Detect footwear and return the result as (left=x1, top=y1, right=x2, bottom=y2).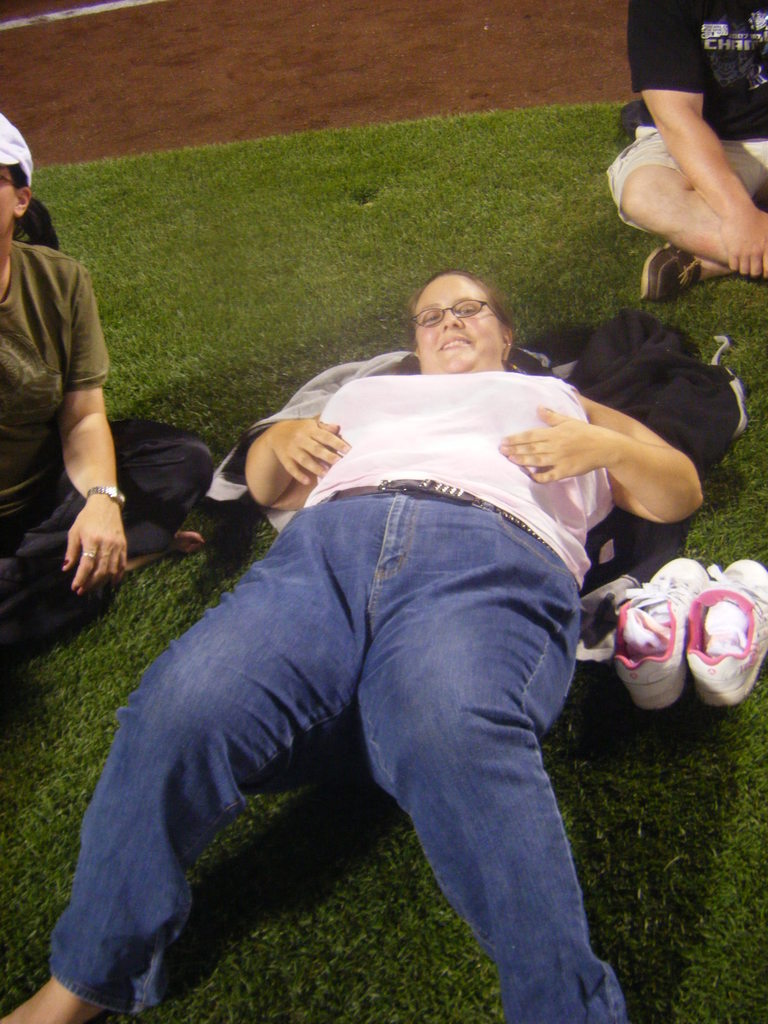
(left=683, top=557, right=767, bottom=707).
